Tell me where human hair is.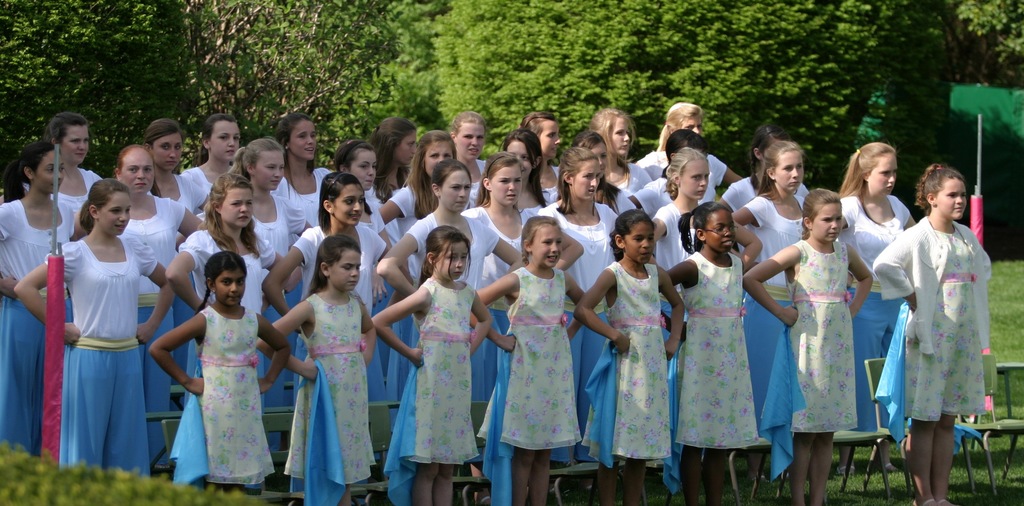
human hair is at region(67, 179, 130, 241).
